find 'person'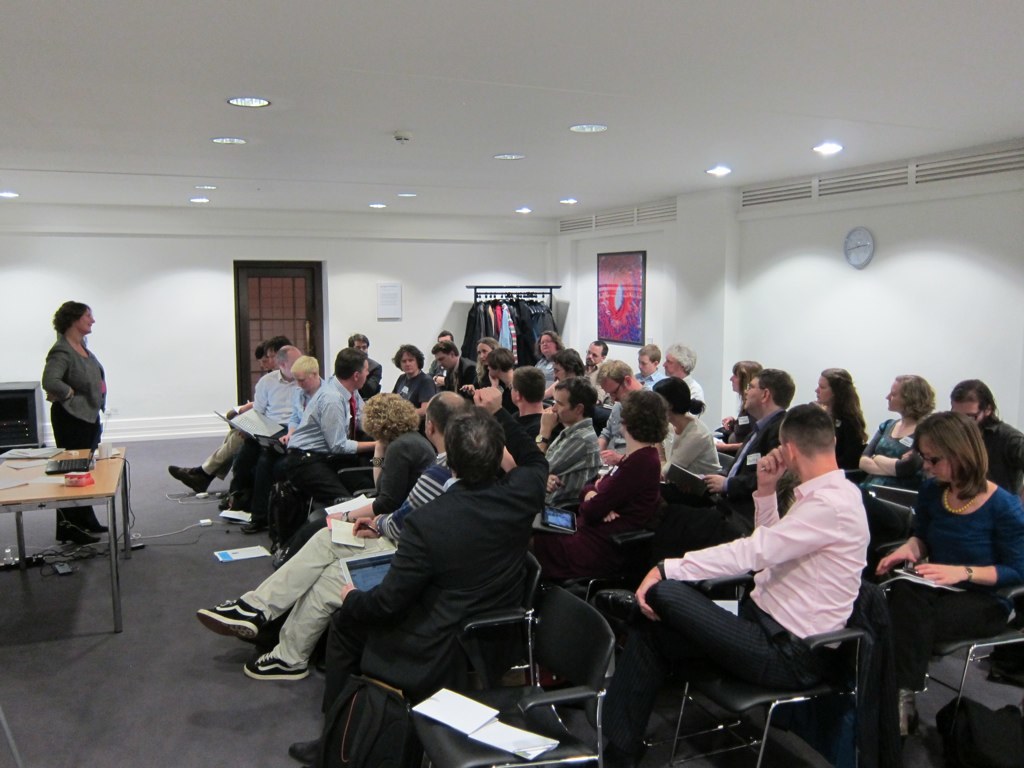
(x1=41, y1=304, x2=107, y2=541)
